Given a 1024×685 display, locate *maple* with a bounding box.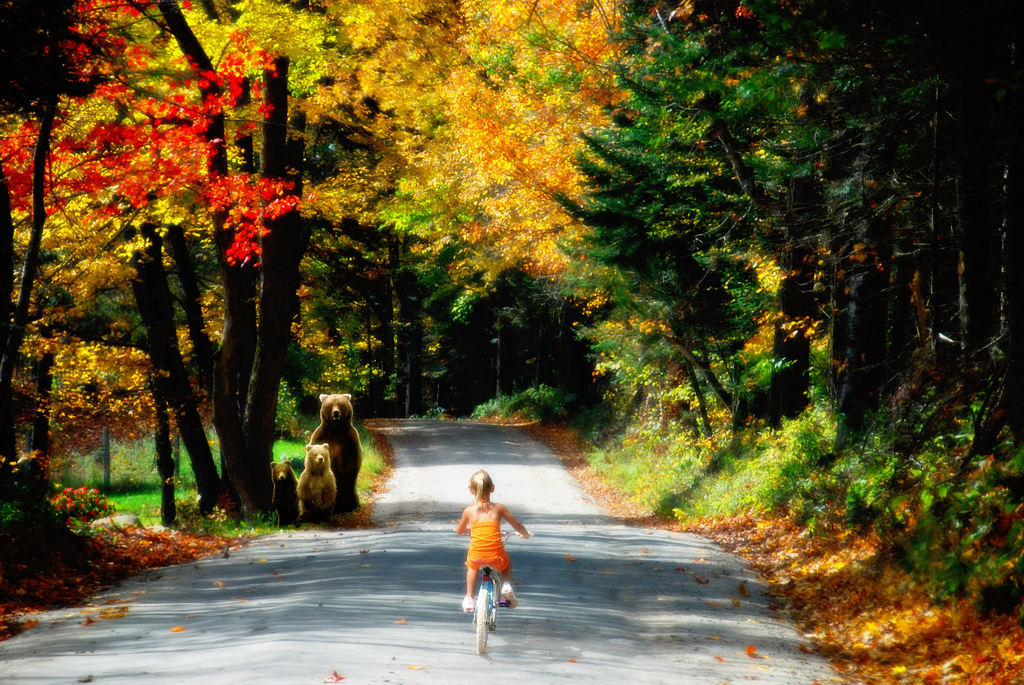
Located: (475, 0, 1009, 442).
